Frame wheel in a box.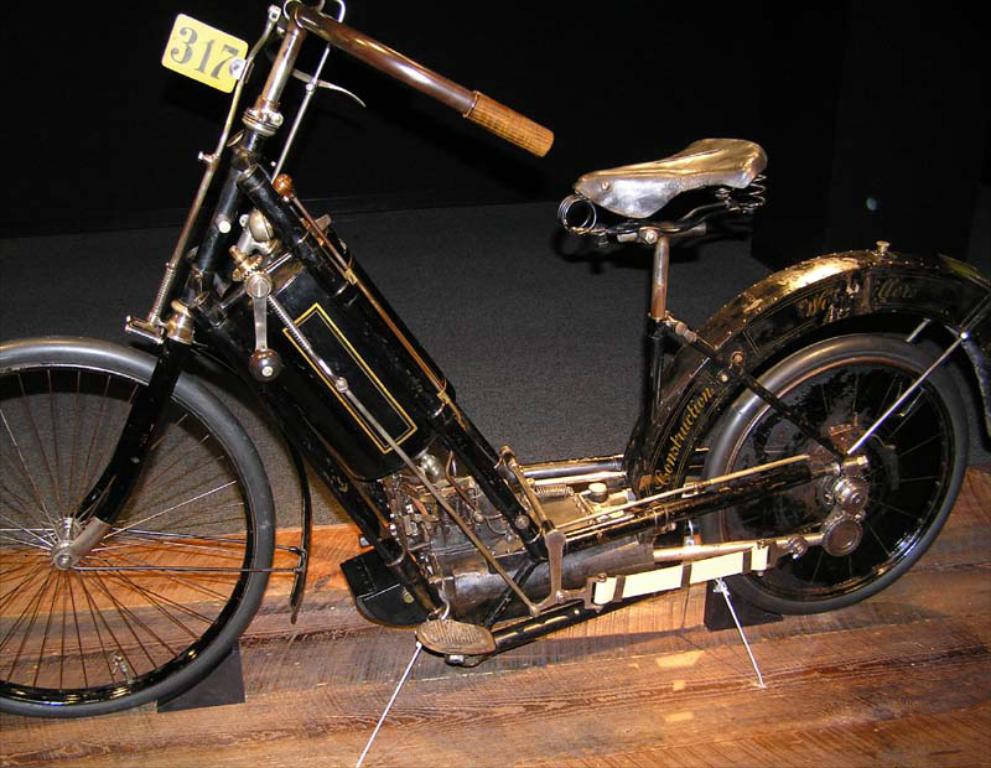
box=[0, 333, 270, 713].
